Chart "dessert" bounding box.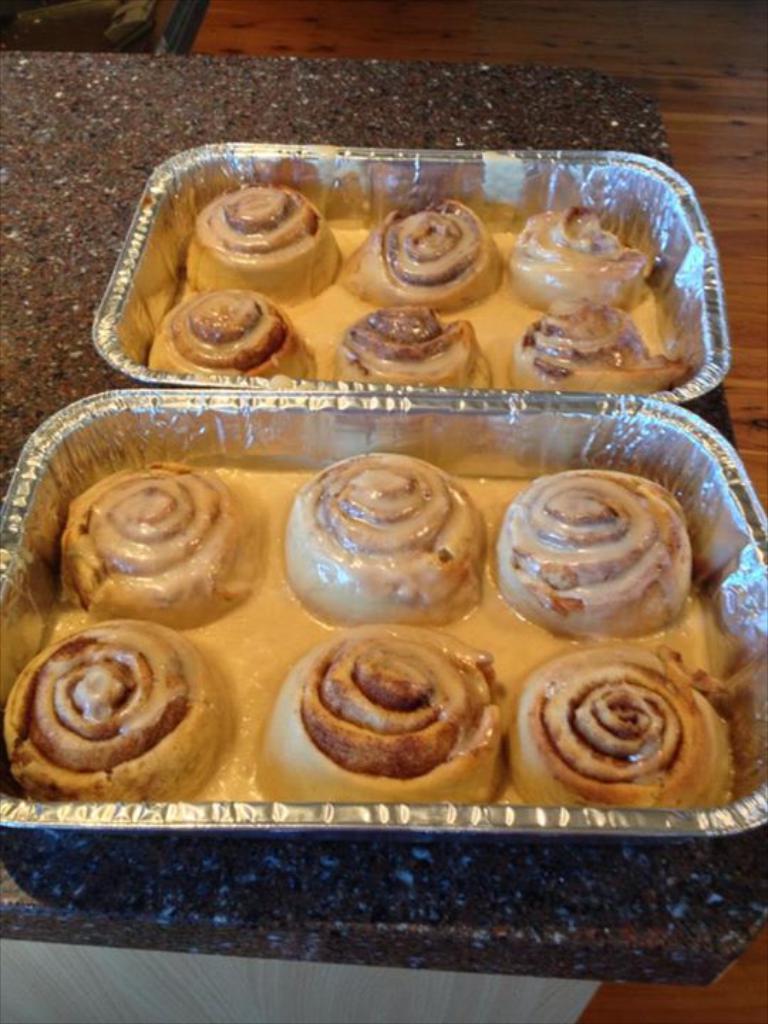
Charted: box(287, 449, 486, 612).
